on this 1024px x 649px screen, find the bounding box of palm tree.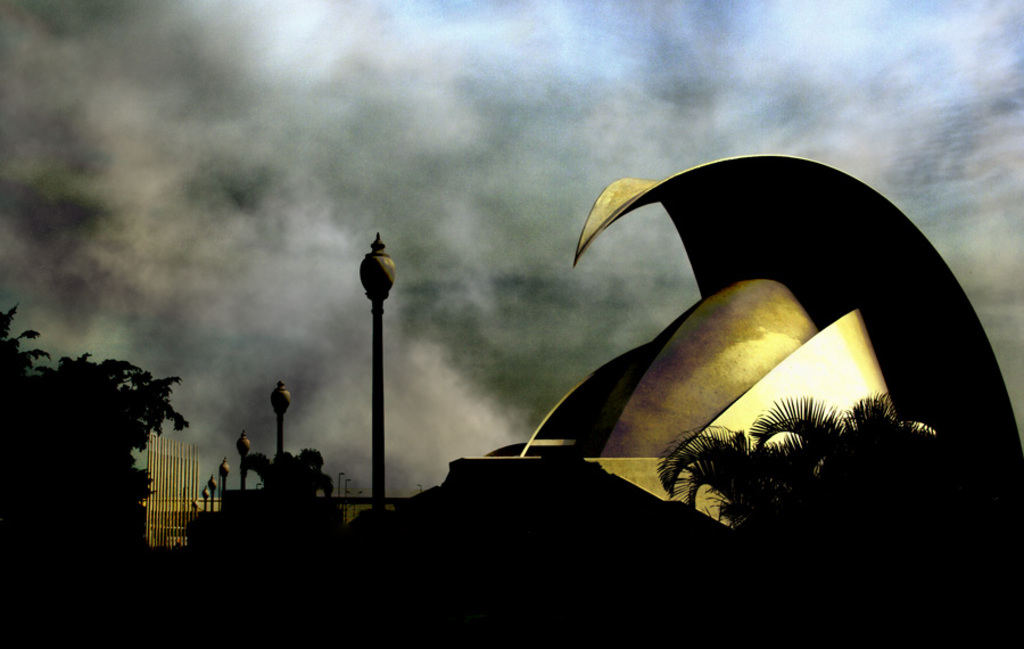
Bounding box: region(664, 396, 941, 536).
